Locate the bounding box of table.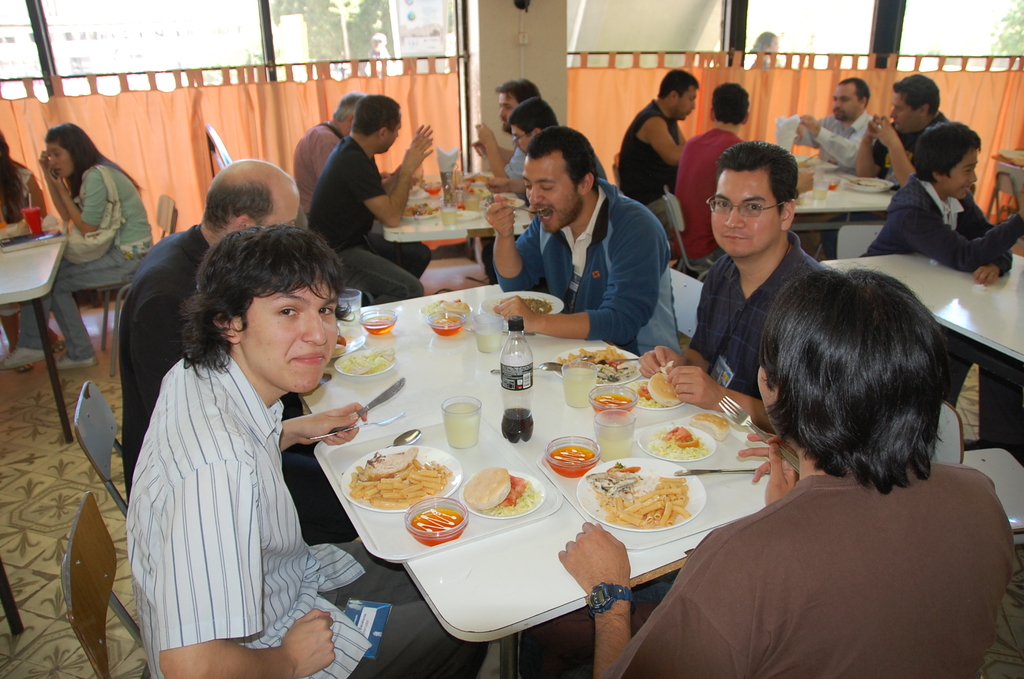
Bounding box: BBox(0, 228, 76, 441).
